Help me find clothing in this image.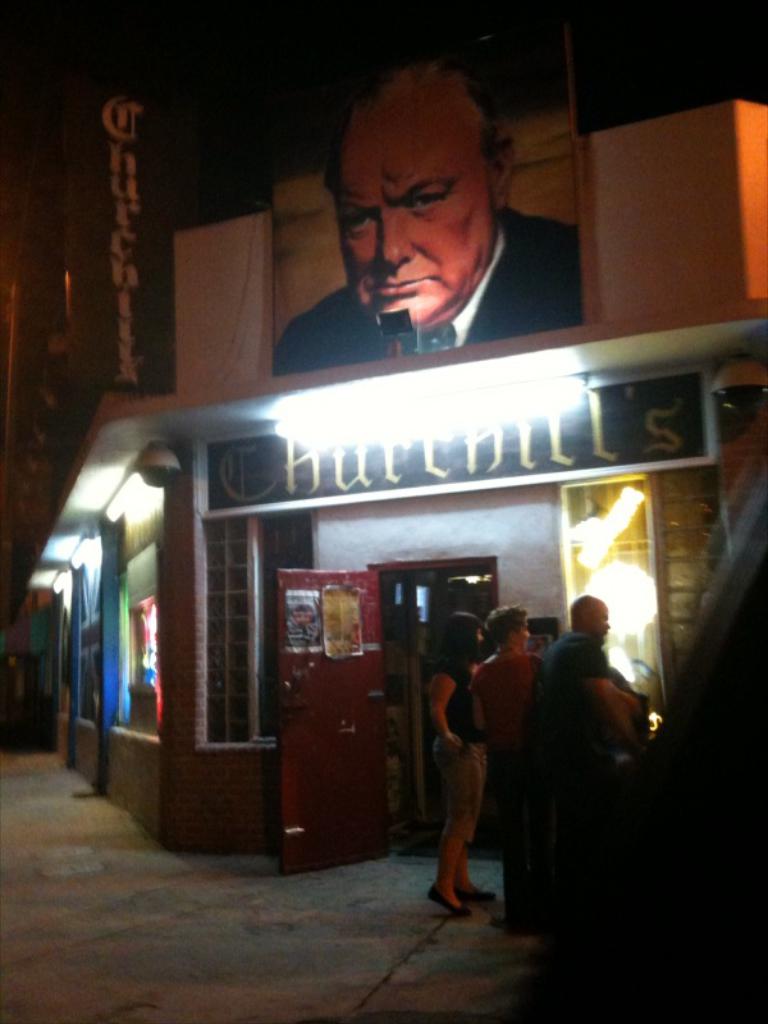
Found it: (left=517, top=626, right=613, bottom=869).
